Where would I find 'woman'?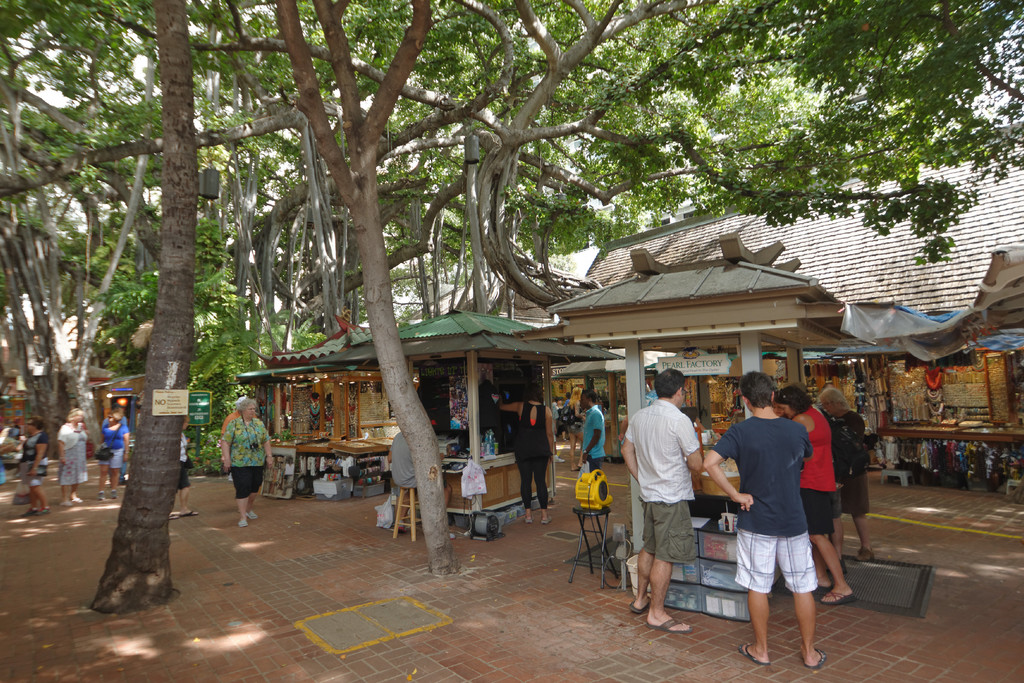
At l=95, t=408, r=127, b=501.
